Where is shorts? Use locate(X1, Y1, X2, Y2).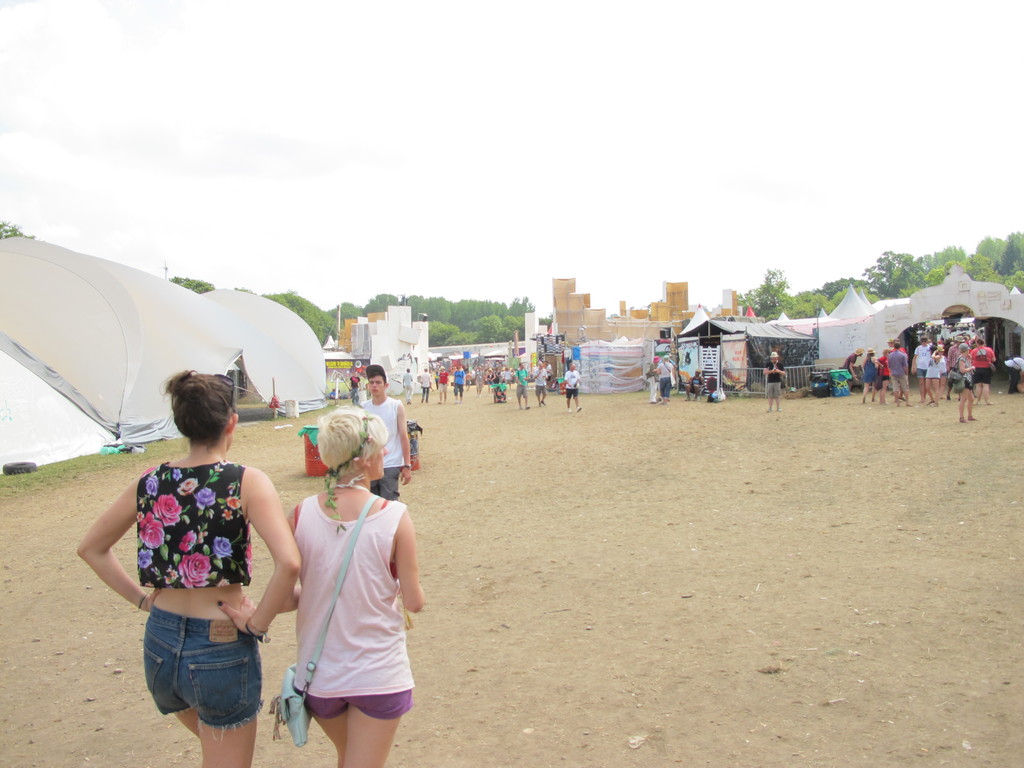
locate(975, 365, 989, 384).
